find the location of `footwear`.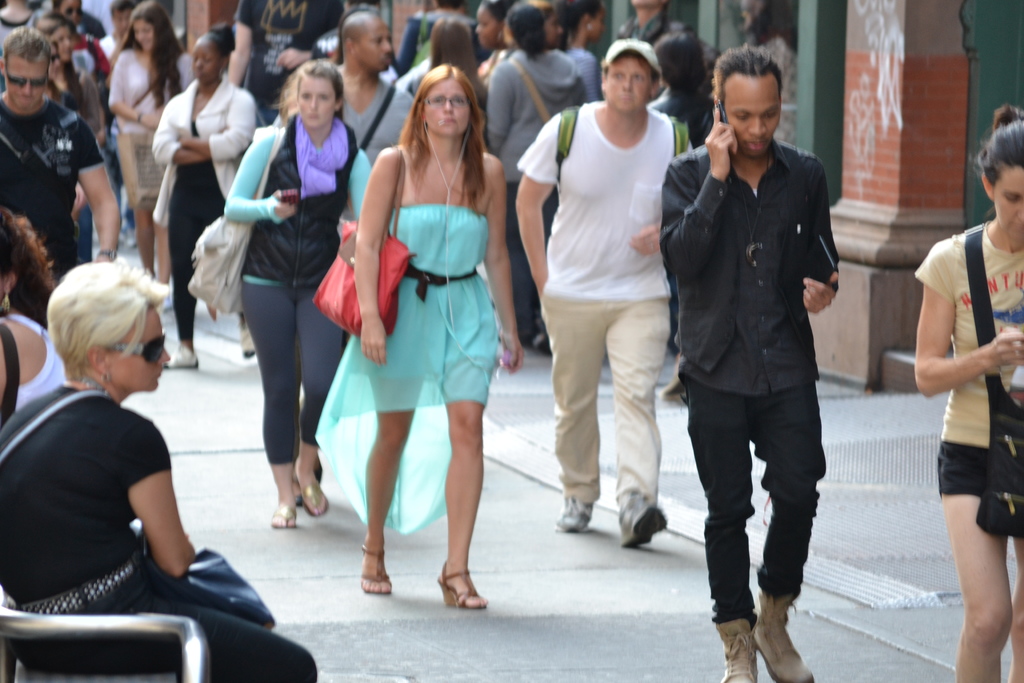
Location: <region>164, 343, 200, 368</region>.
